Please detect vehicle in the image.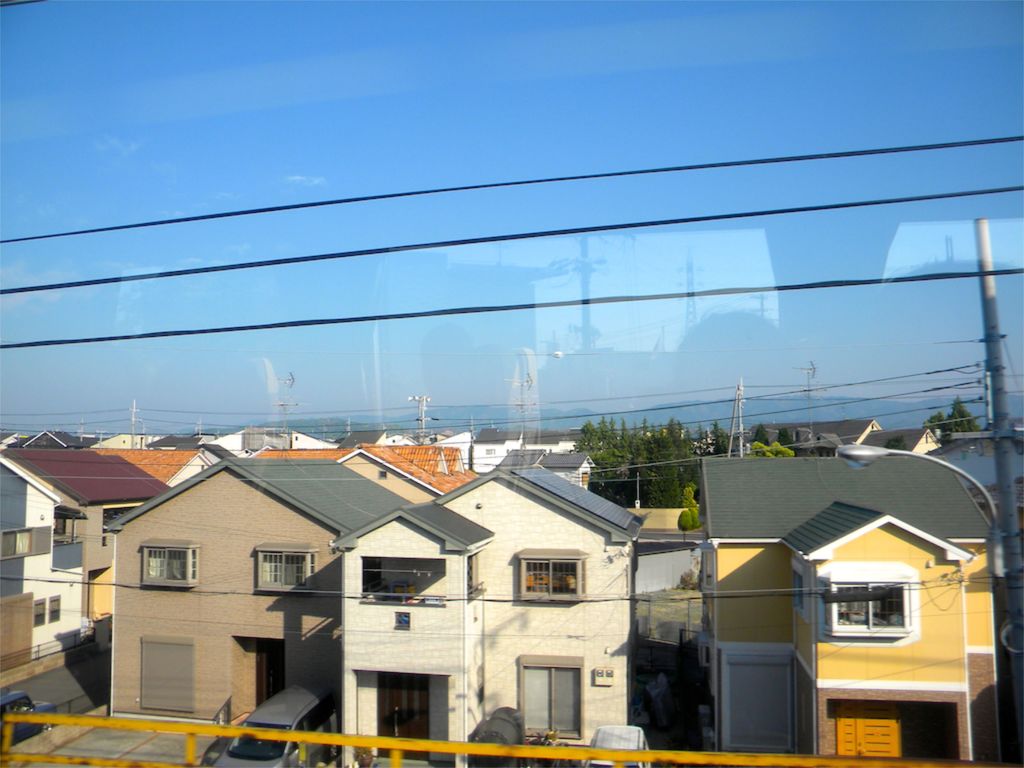
box=[468, 701, 533, 767].
